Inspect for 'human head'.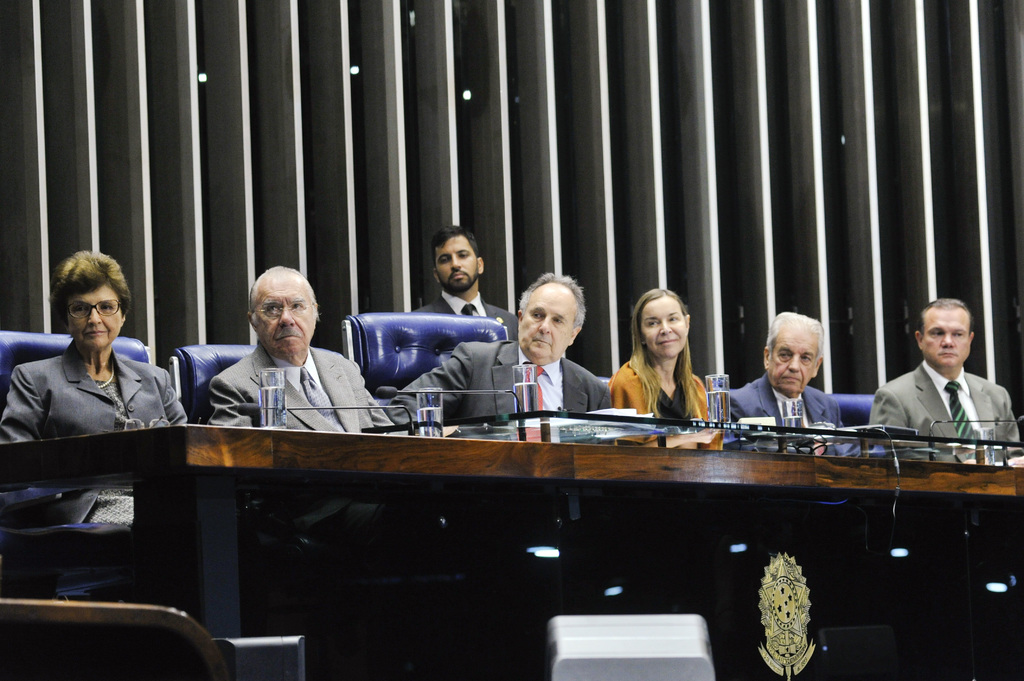
Inspection: x1=916, y1=298, x2=974, y2=368.
